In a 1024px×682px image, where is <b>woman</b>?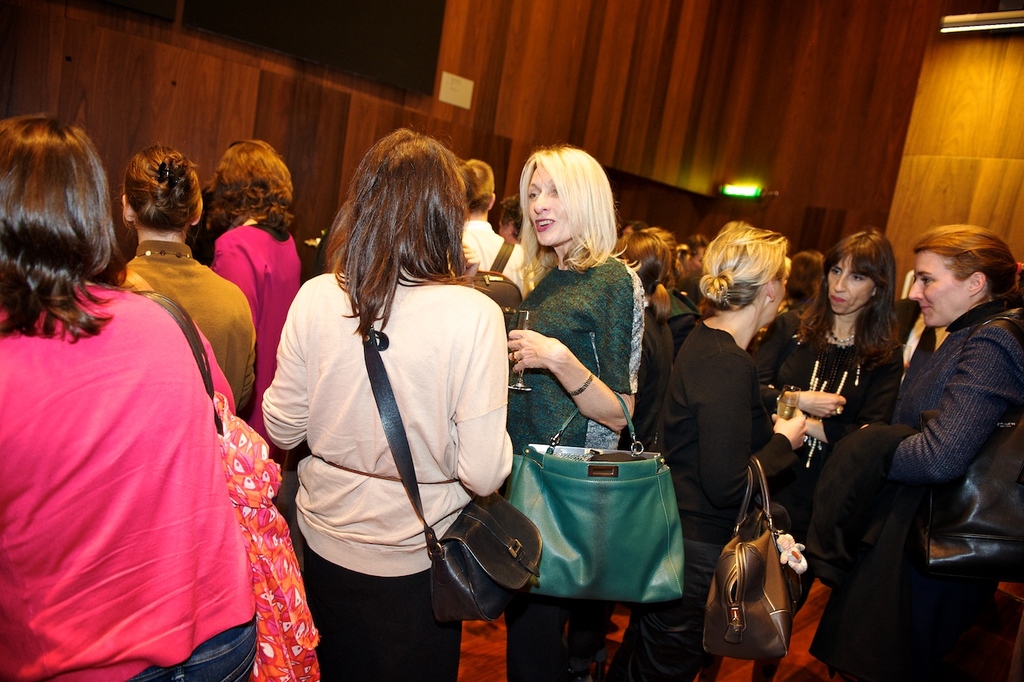
200, 135, 305, 469.
